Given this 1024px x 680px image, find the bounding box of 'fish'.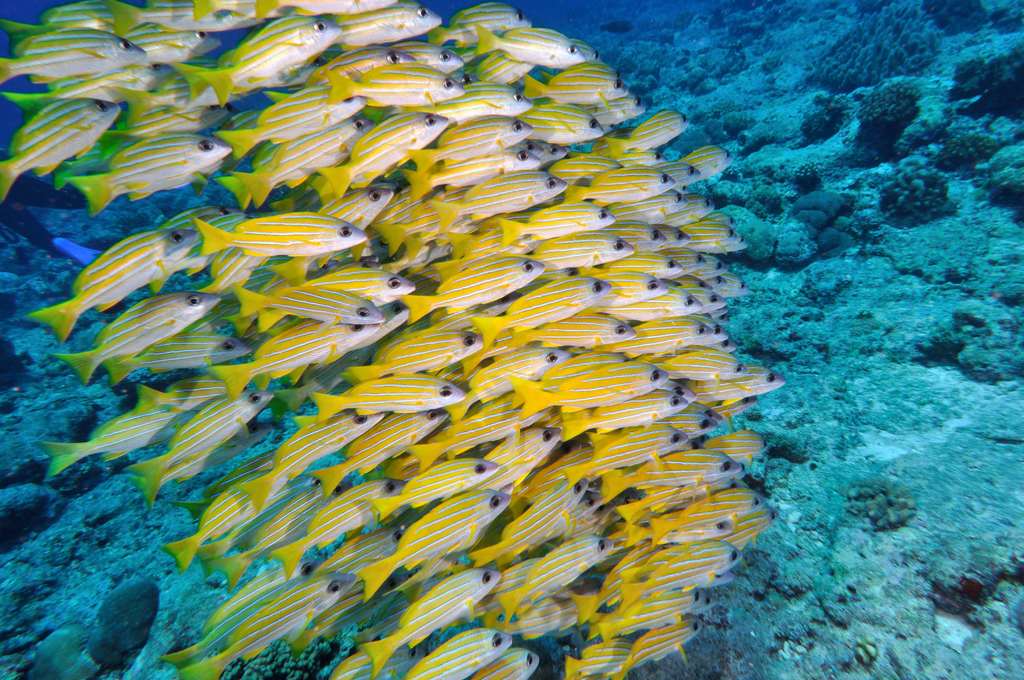
(left=263, top=183, right=390, bottom=287).
